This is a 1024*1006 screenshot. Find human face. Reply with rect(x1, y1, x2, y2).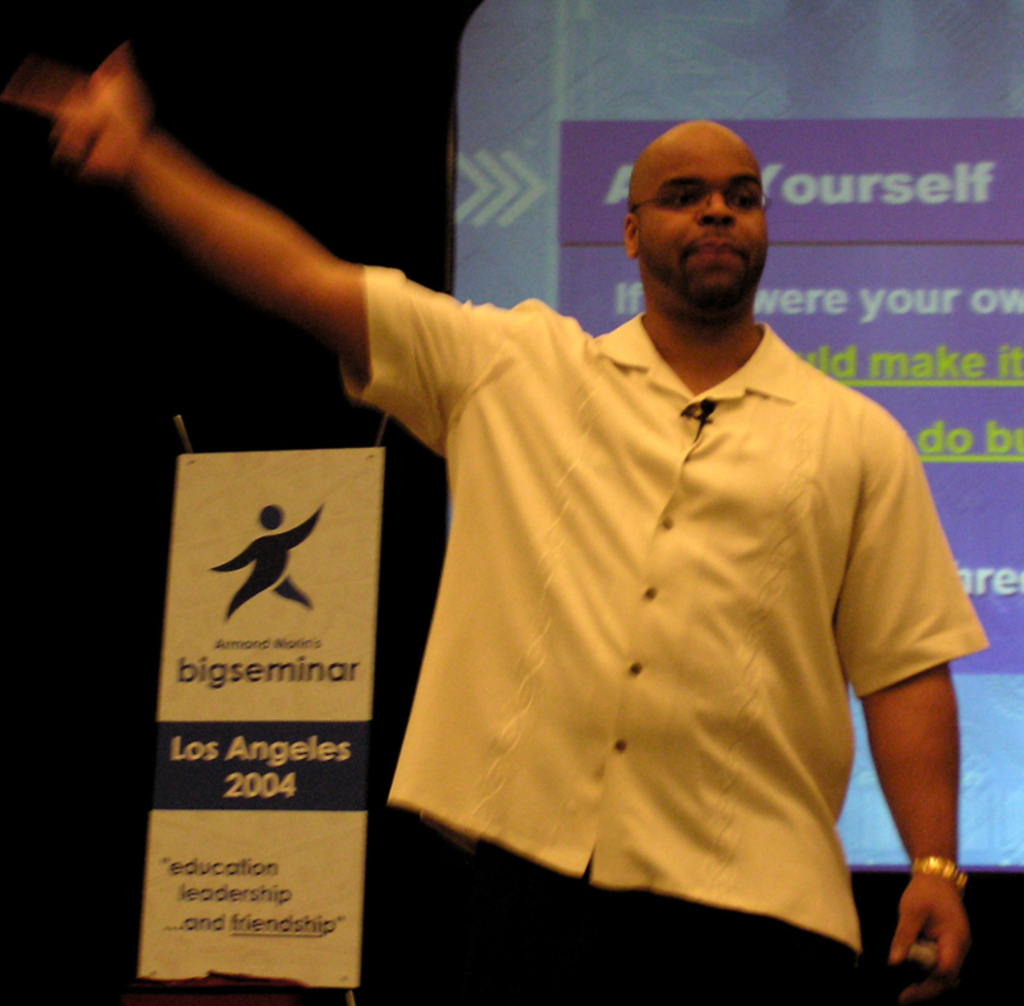
rect(637, 125, 769, 303).
